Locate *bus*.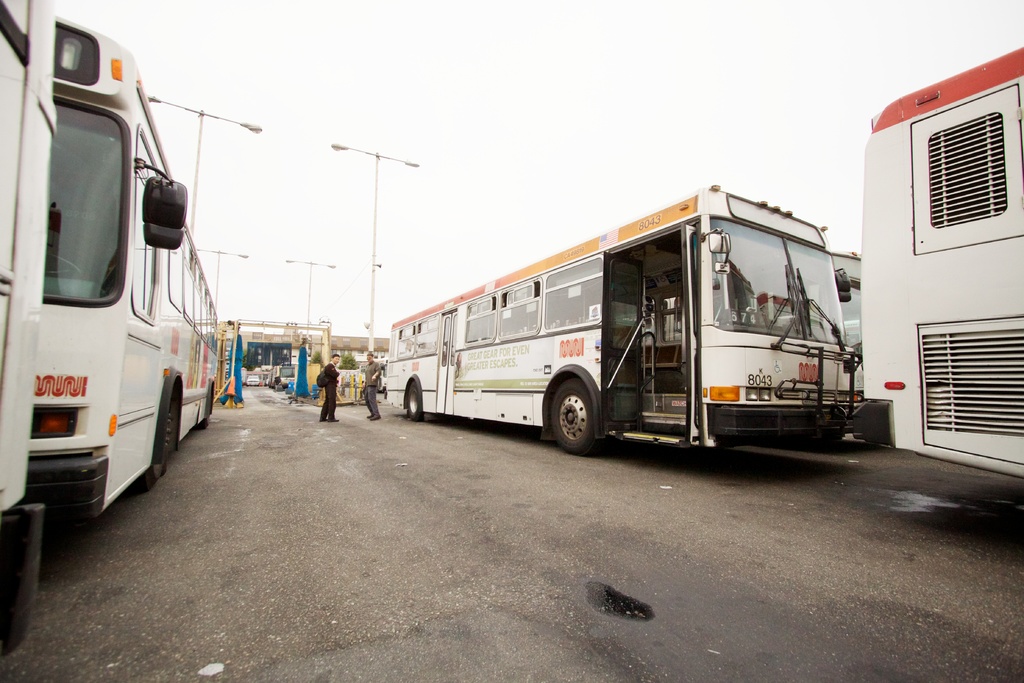
Bounding box: <box>860,46,1023,475</box>.
